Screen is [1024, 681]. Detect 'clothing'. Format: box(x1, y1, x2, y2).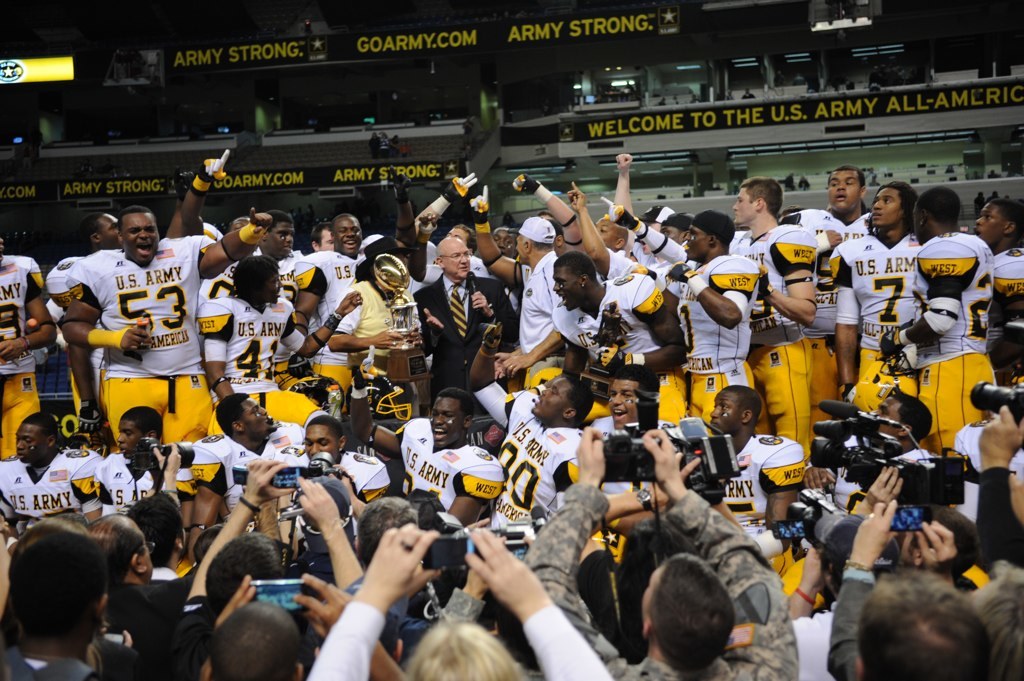
box(414, 275, 518, 402).
